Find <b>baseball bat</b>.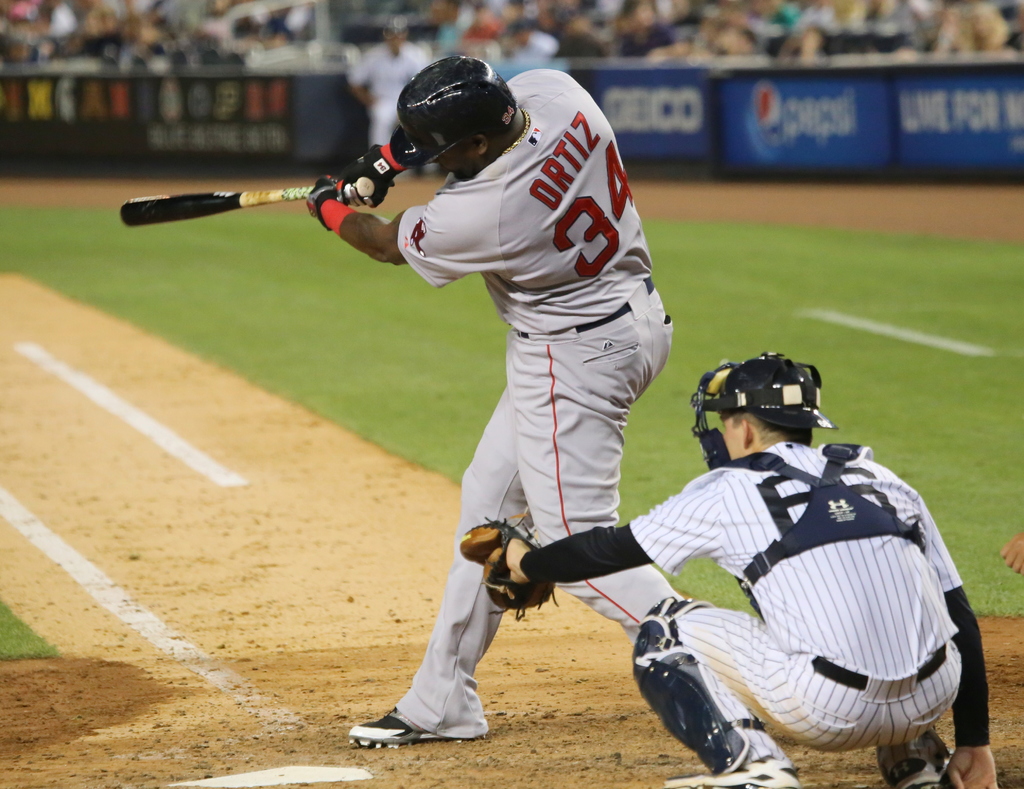
pyautogui.locateOnScreen(121, 171, 374, 229).
